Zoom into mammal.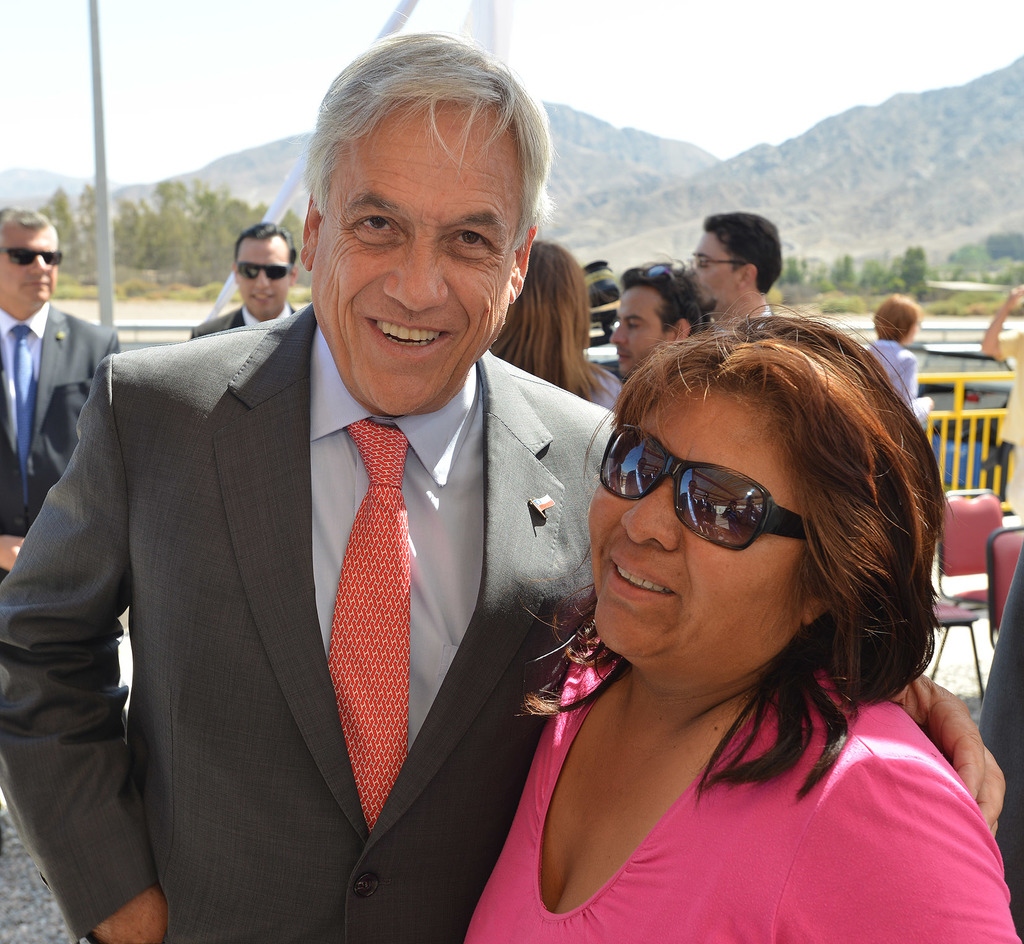
Zoom target: <region>684, 210, 789, 330</region>.
